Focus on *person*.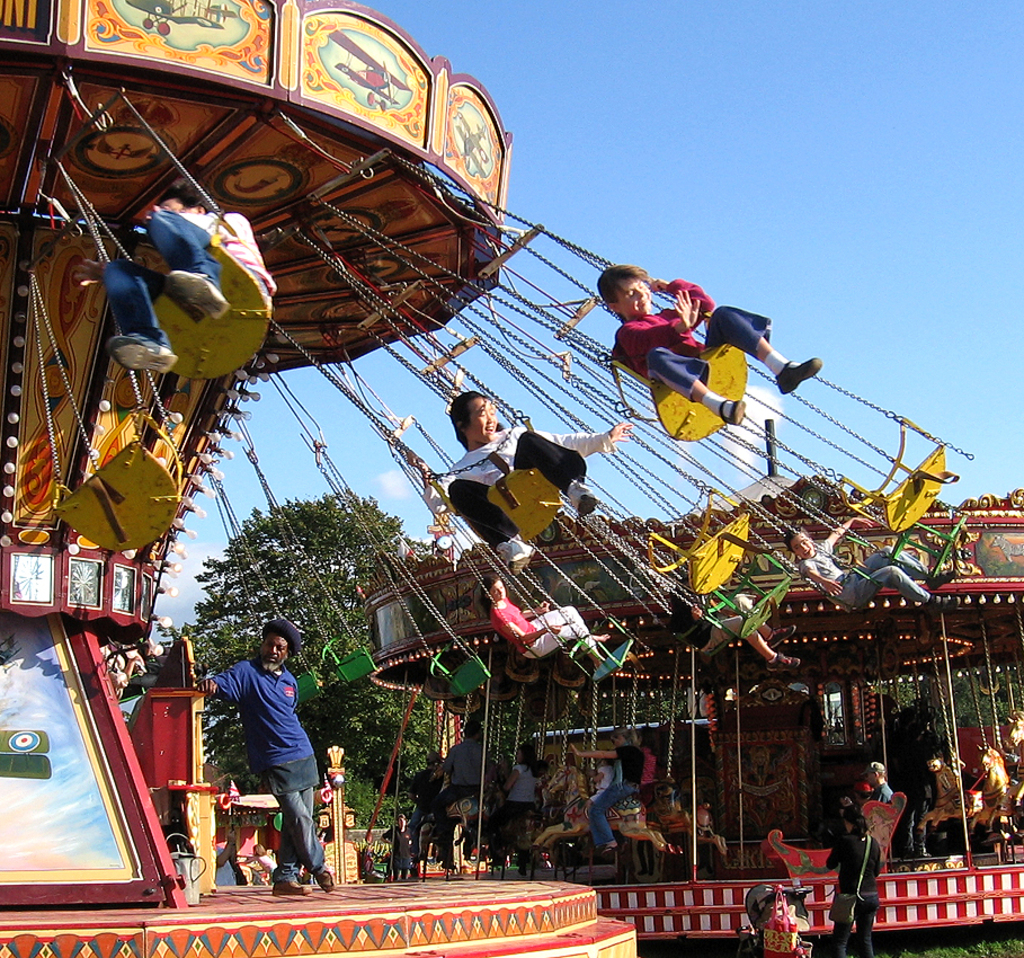
Focused at 436/715/509/817.
